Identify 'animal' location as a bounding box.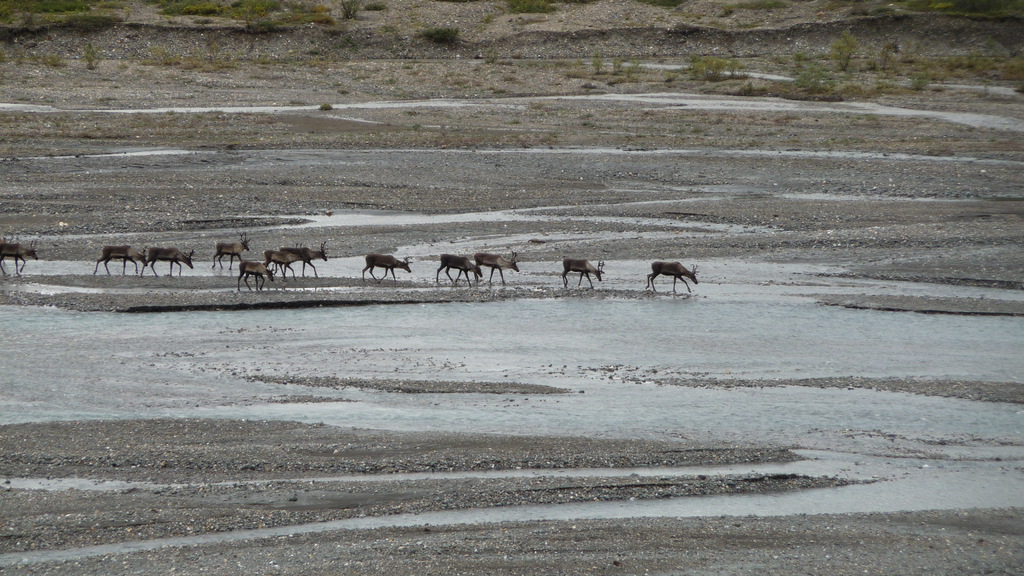
detection(276, 240, 329, 284).
